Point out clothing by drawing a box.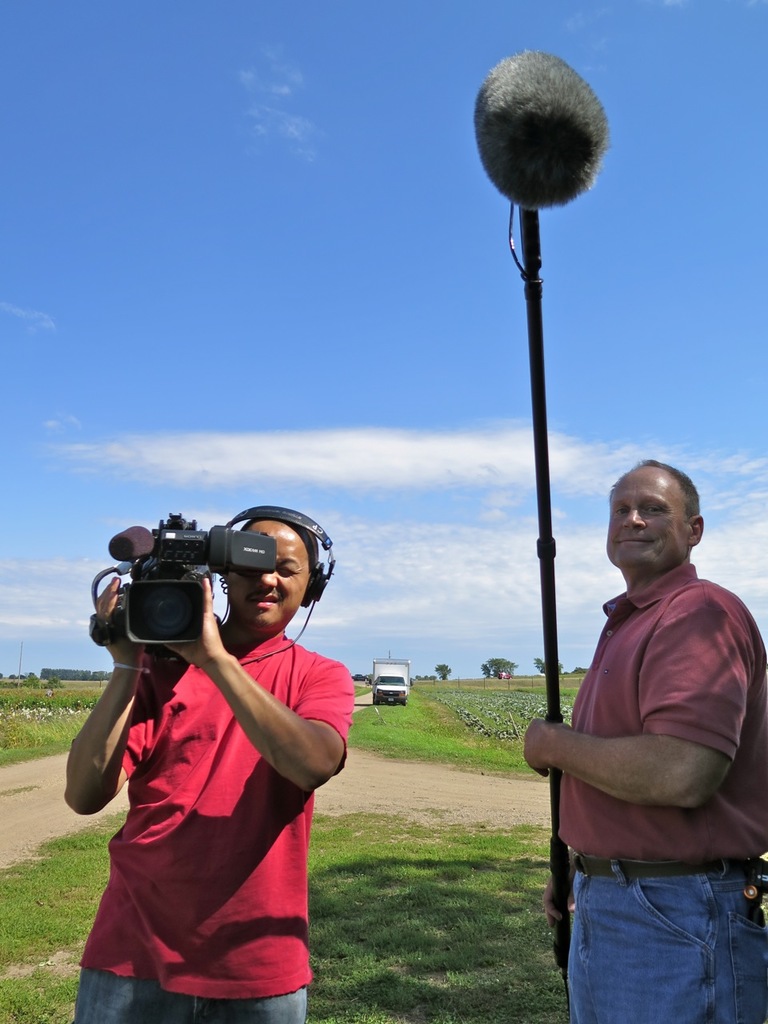
locate(554, 557, 767, 1023).
